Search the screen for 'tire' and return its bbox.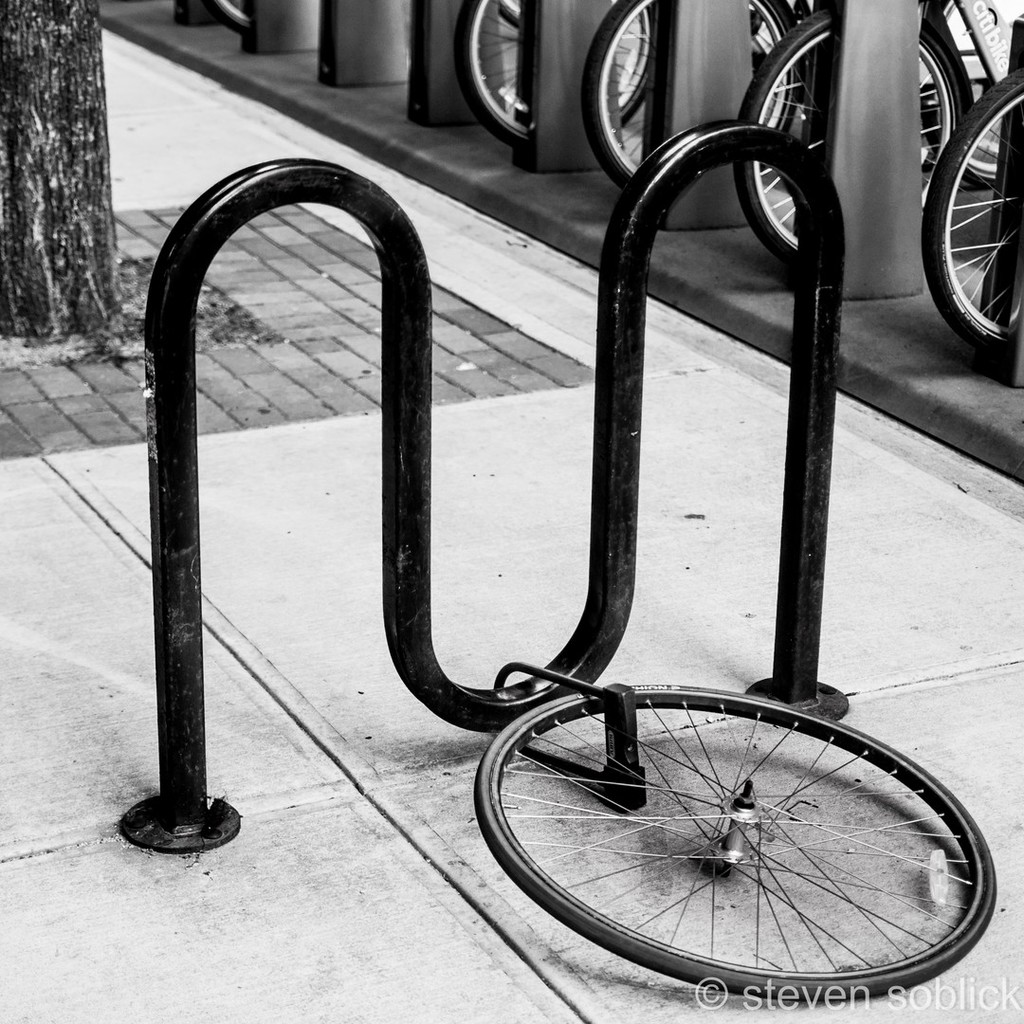
Found: (448, 0, 648, 148).
